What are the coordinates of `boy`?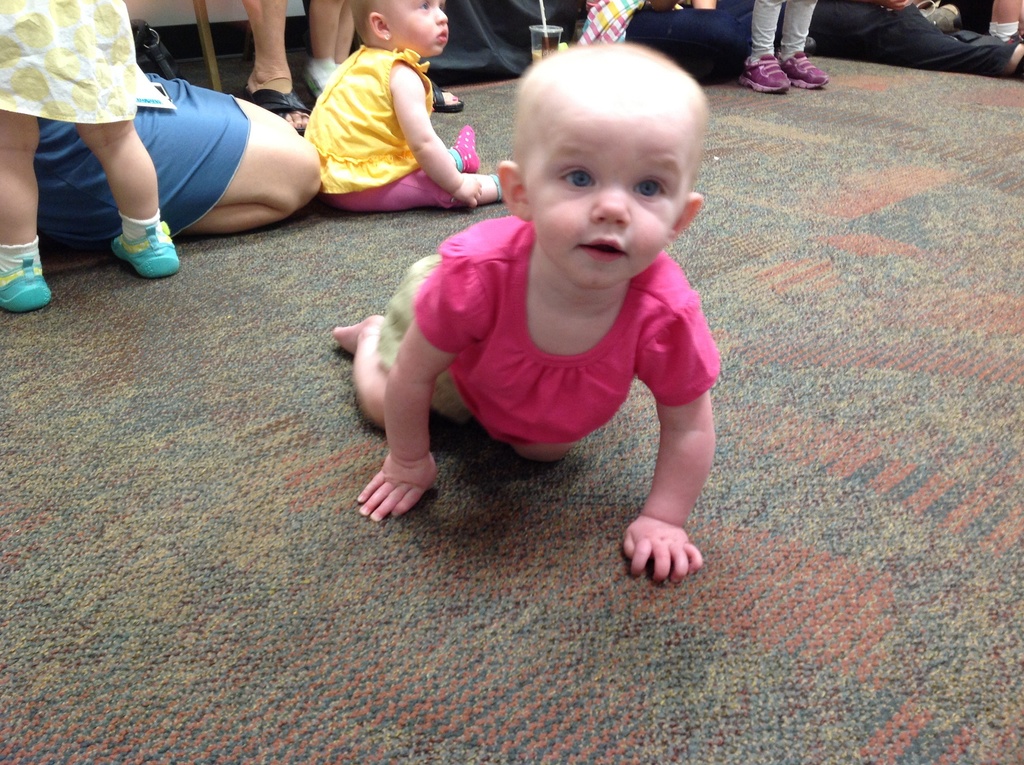
348:47:743:540.
